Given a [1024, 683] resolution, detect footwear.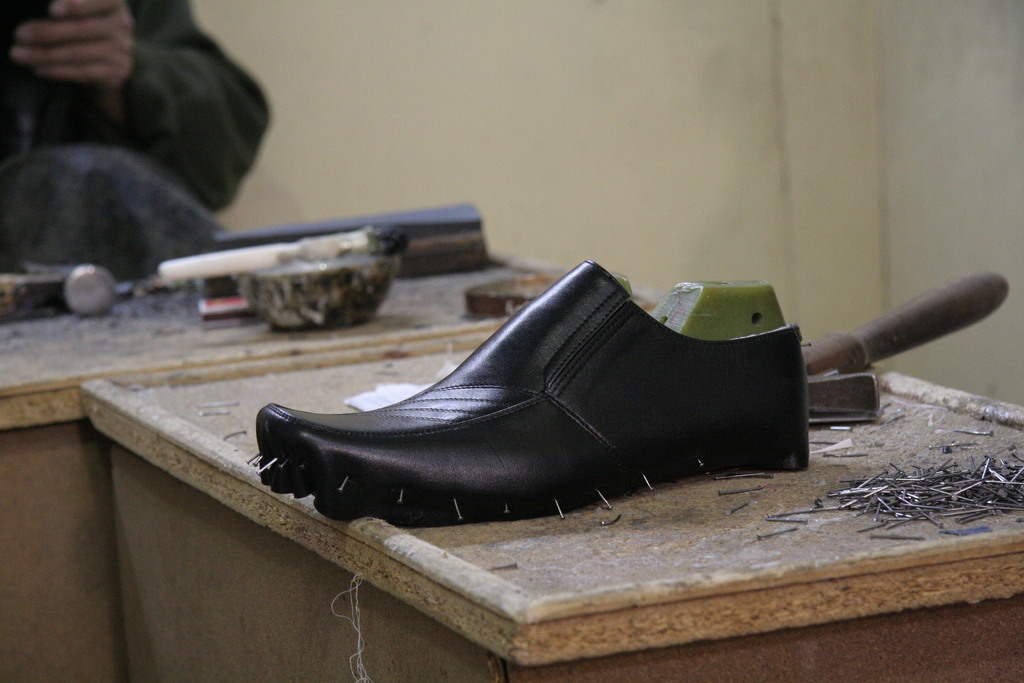
[left=252, top=259, right=809, bottom=531].
